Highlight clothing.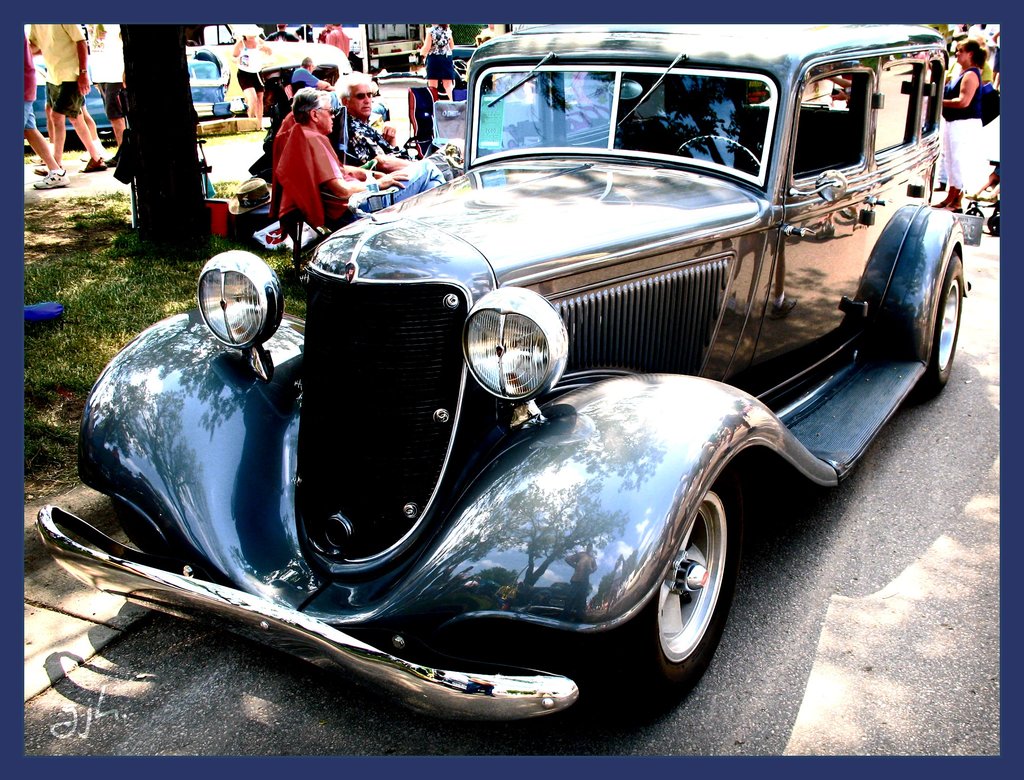
Highlighted region: (left=234, top=41, right=266, bottom=88).
